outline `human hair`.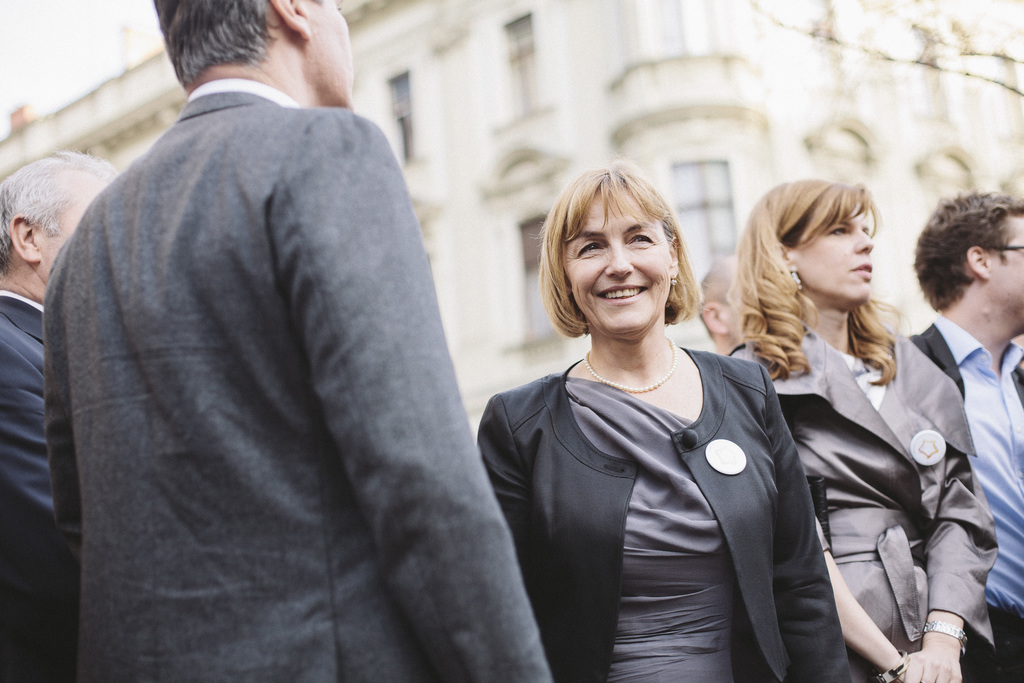
Outline: select_region(911, 185, 1023, 313).
